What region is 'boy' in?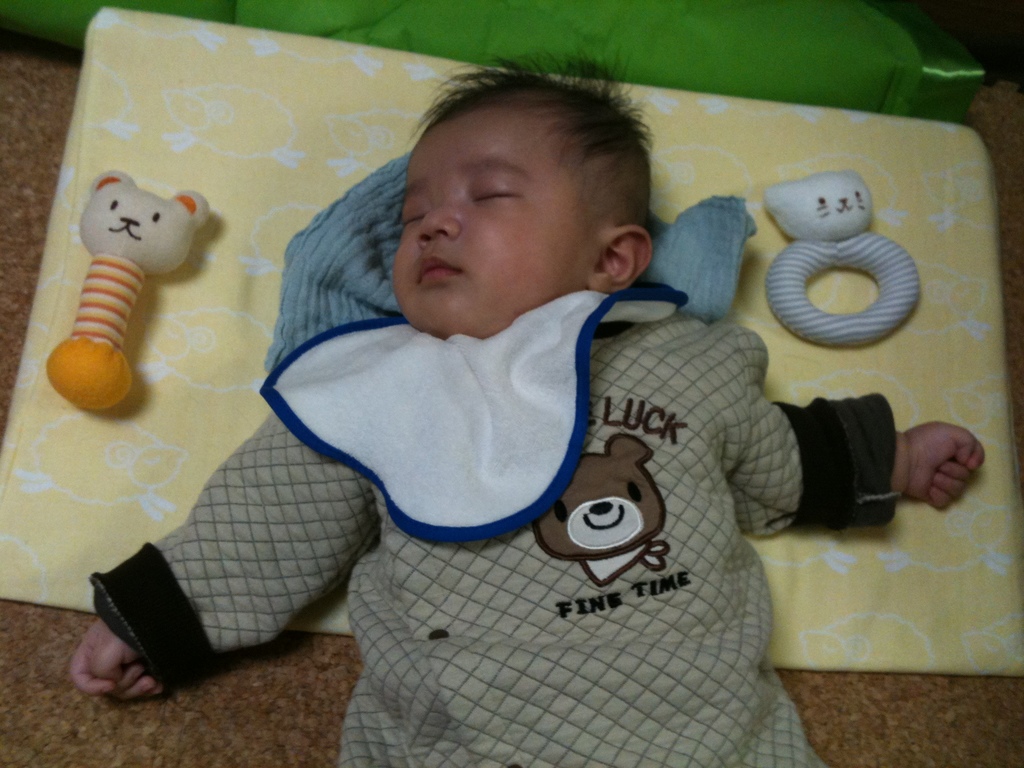
l=158, t=71, r=937, b=701.
